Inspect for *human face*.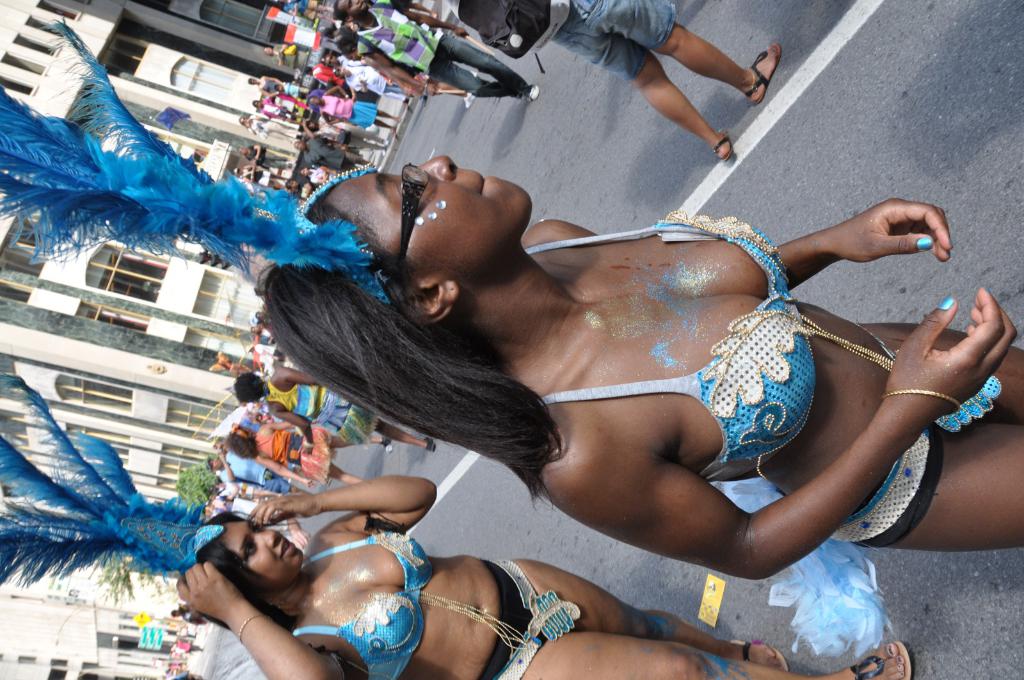
Inspection: left=327, top=169, right=534, bottom=273.
